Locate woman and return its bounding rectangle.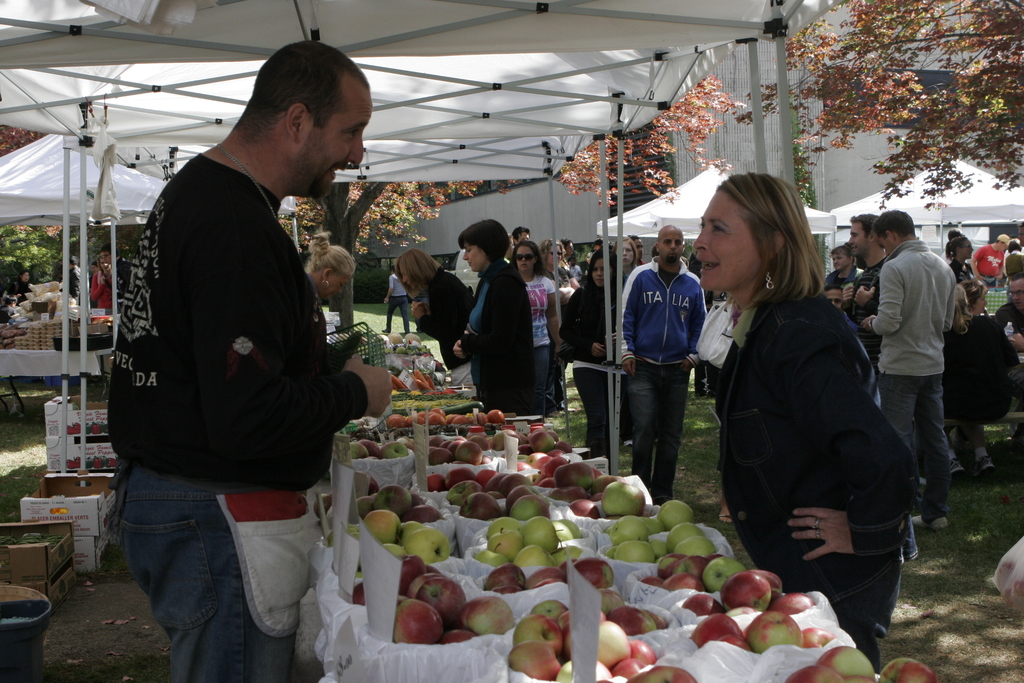
crop(824, 247, 860, 297).
